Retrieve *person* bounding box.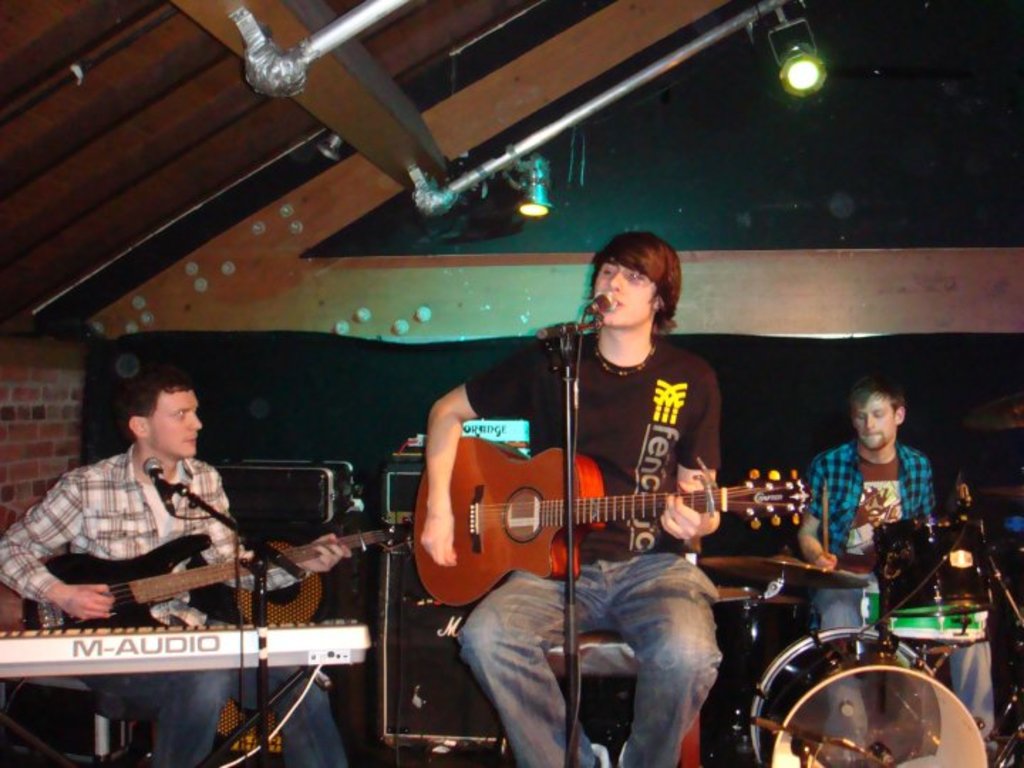
Bounding box: 415:232:720:767.
